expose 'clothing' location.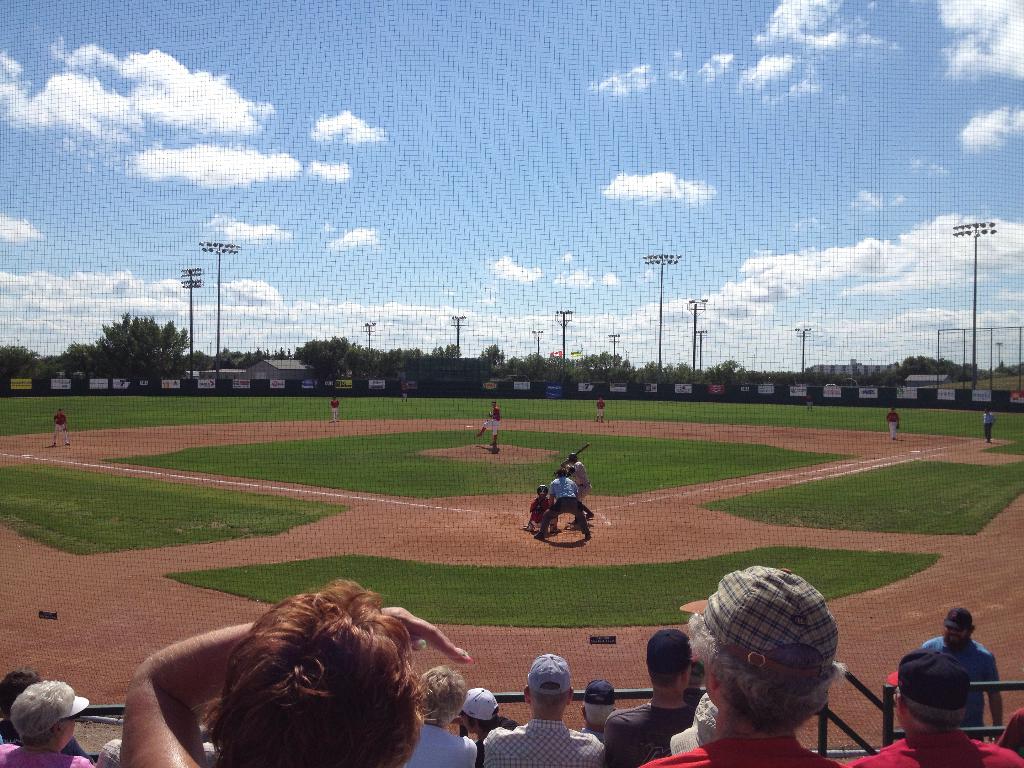
Exposed at 918 637 1002 724.
